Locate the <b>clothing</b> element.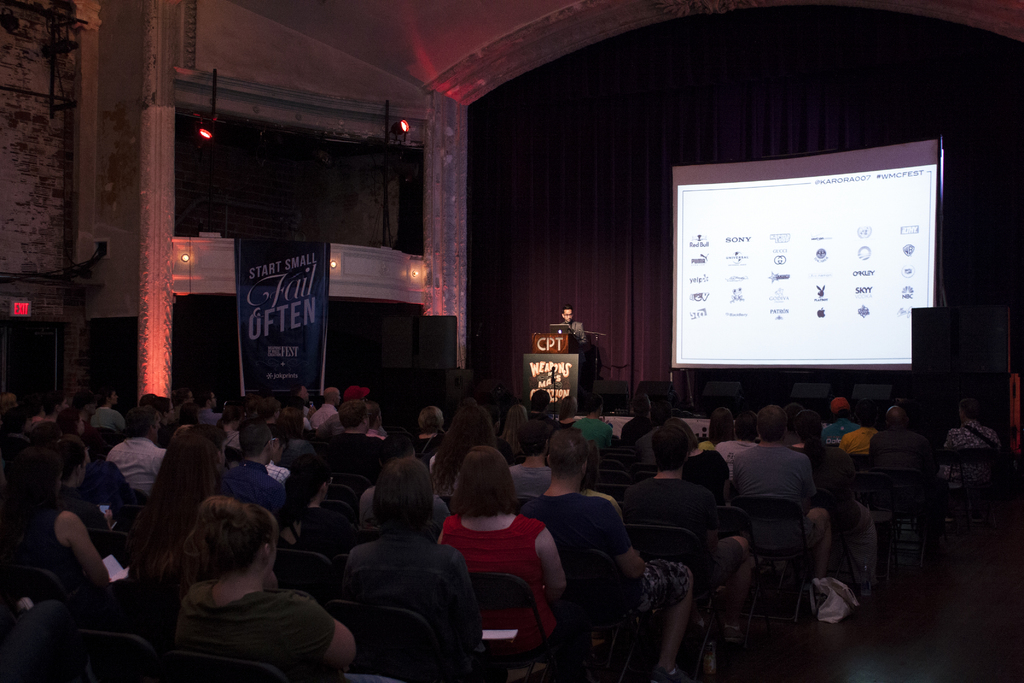
Element bbox: x1=54, y1=483, x2=109, y2=548.
